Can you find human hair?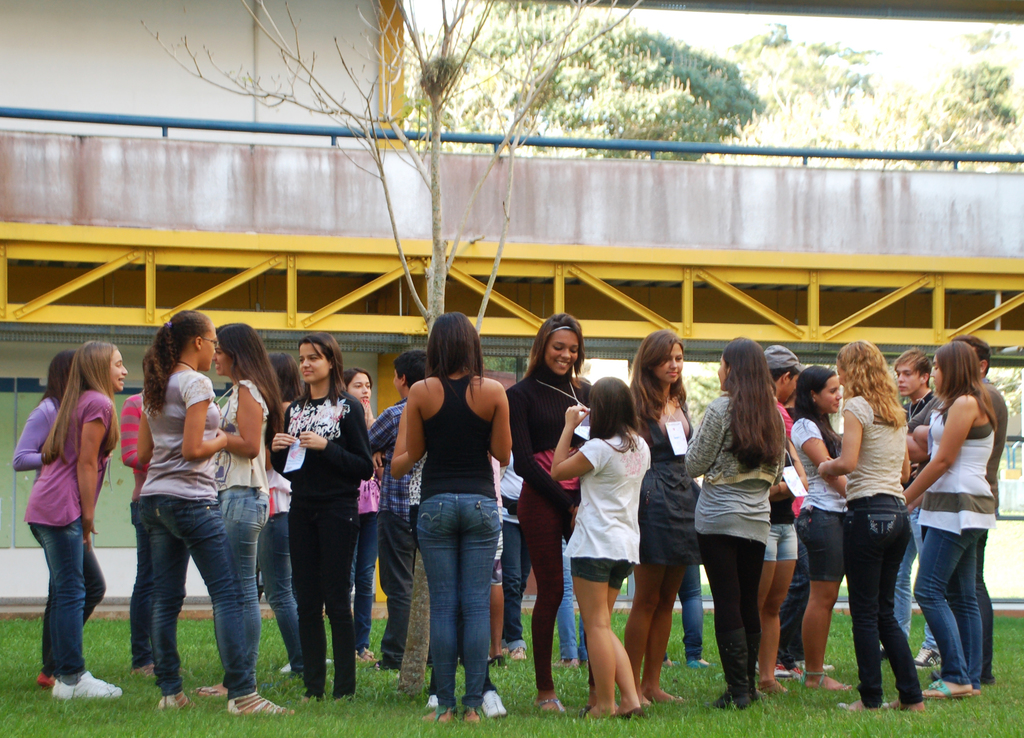
Yes, bounding box: l=940, t=340, r=993, b=431.
